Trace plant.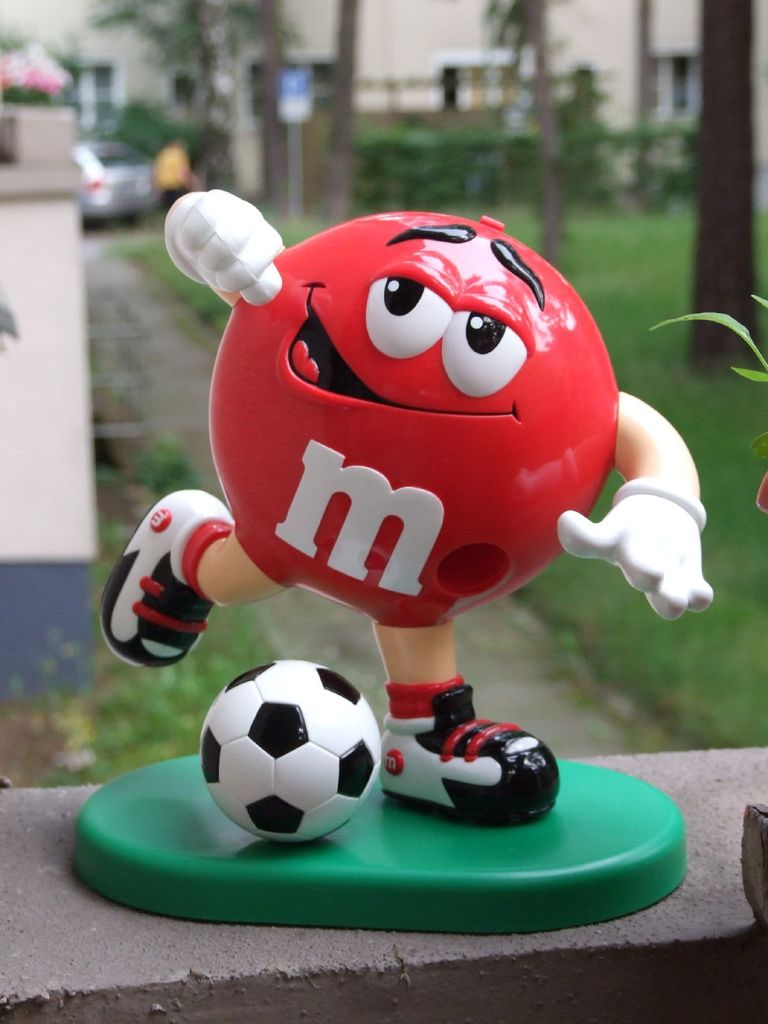
Traced to <region>23, 428, 285, 791</region>.
